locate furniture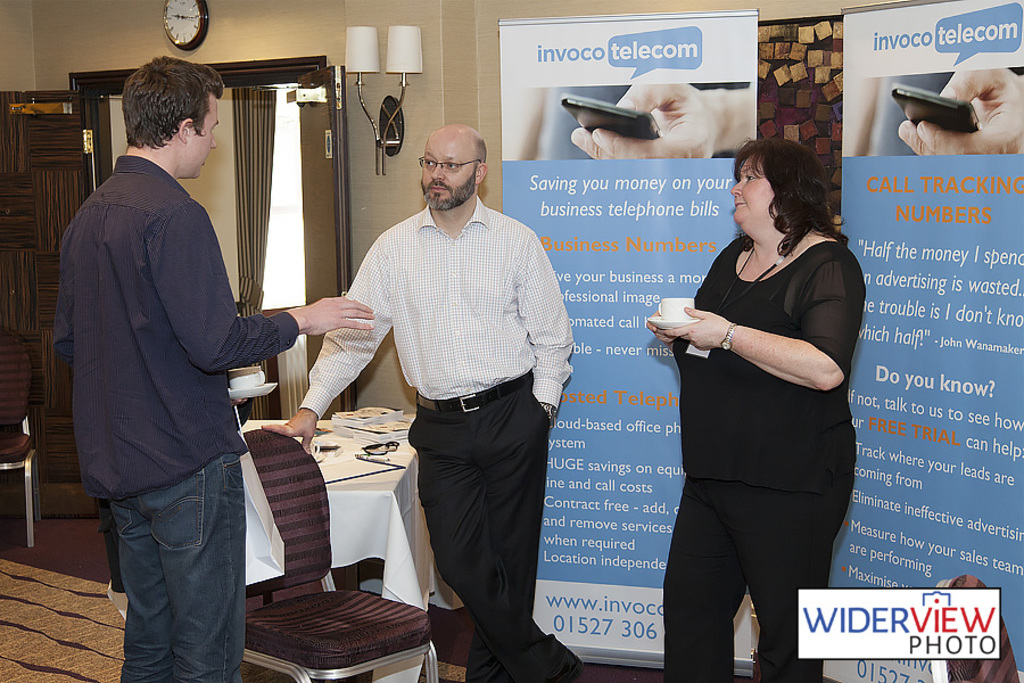
bbox(239, 428, 439, 682)
